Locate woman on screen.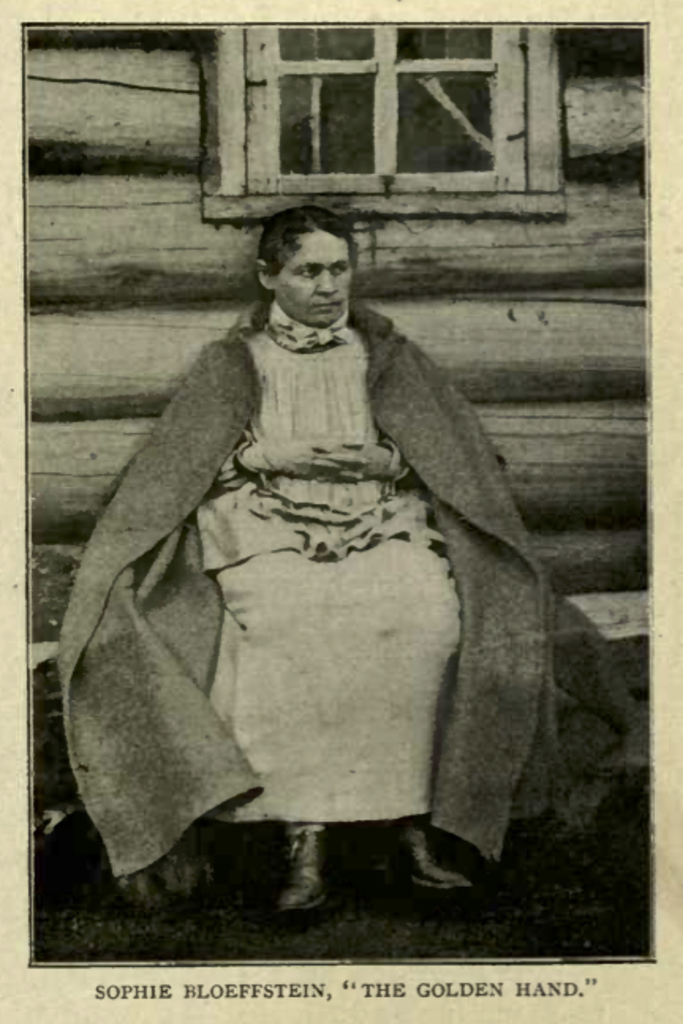
On screen at {"left": 49, "top": 196, "right": 549, "bottom": 888}.
